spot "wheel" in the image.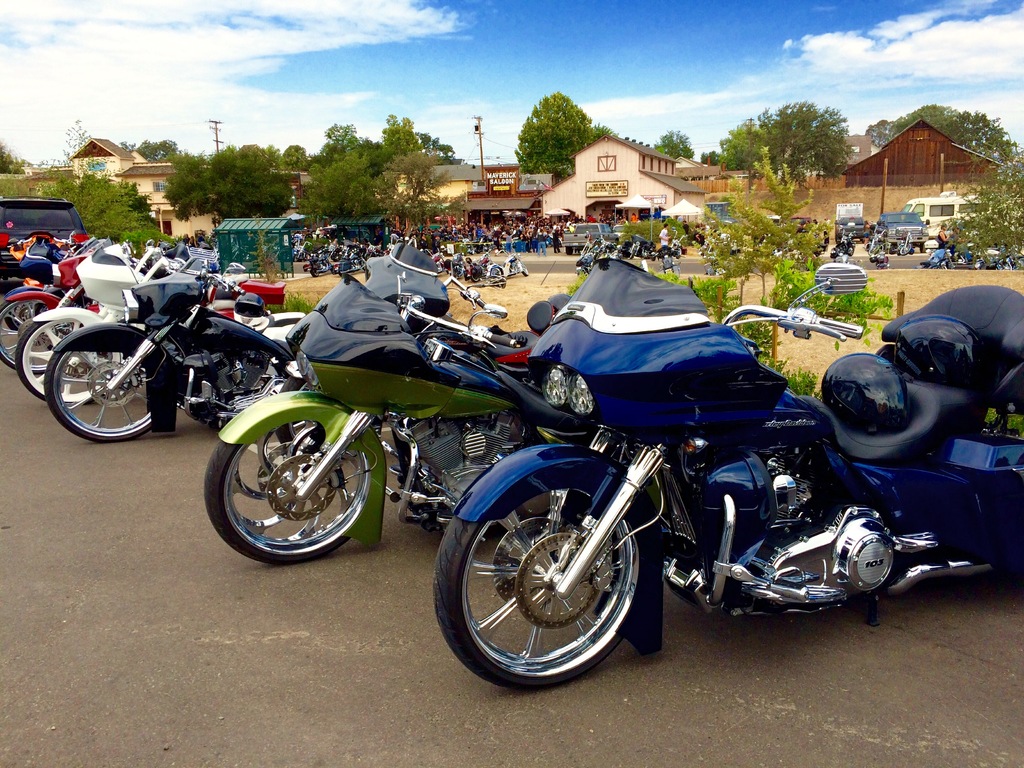
"wheel" found at rect(565, 248, 572, 256).
